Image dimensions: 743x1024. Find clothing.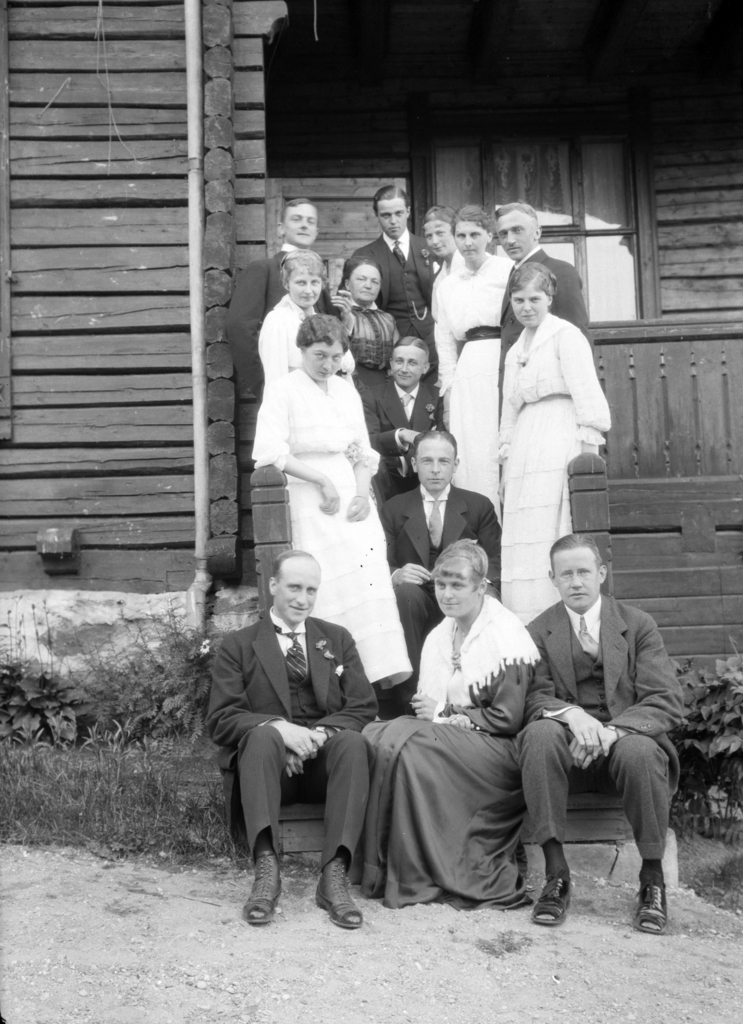
<box>381,484,495,724</box>.
